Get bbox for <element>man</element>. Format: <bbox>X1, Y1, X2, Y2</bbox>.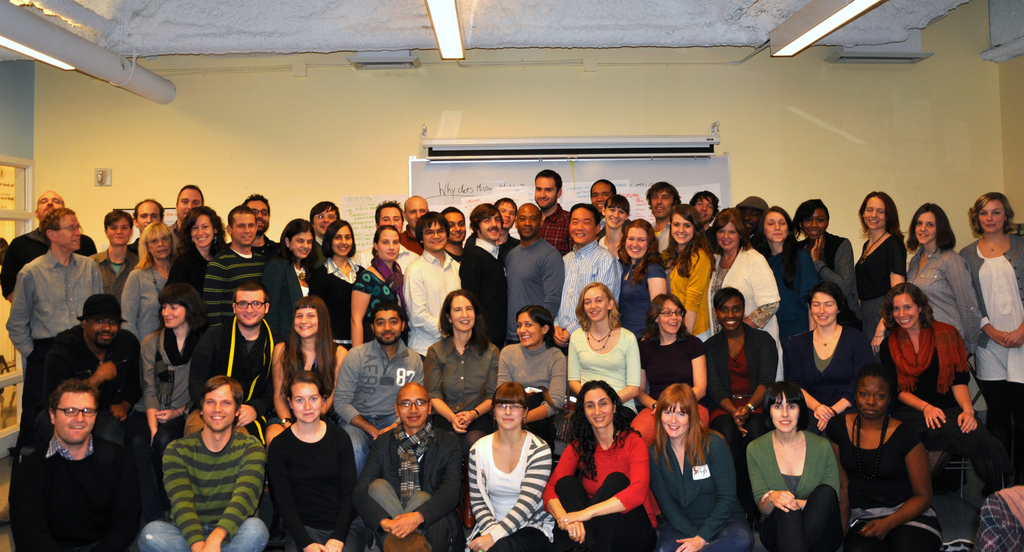
<bbox>406, 212, 462, 352</bbox>.
